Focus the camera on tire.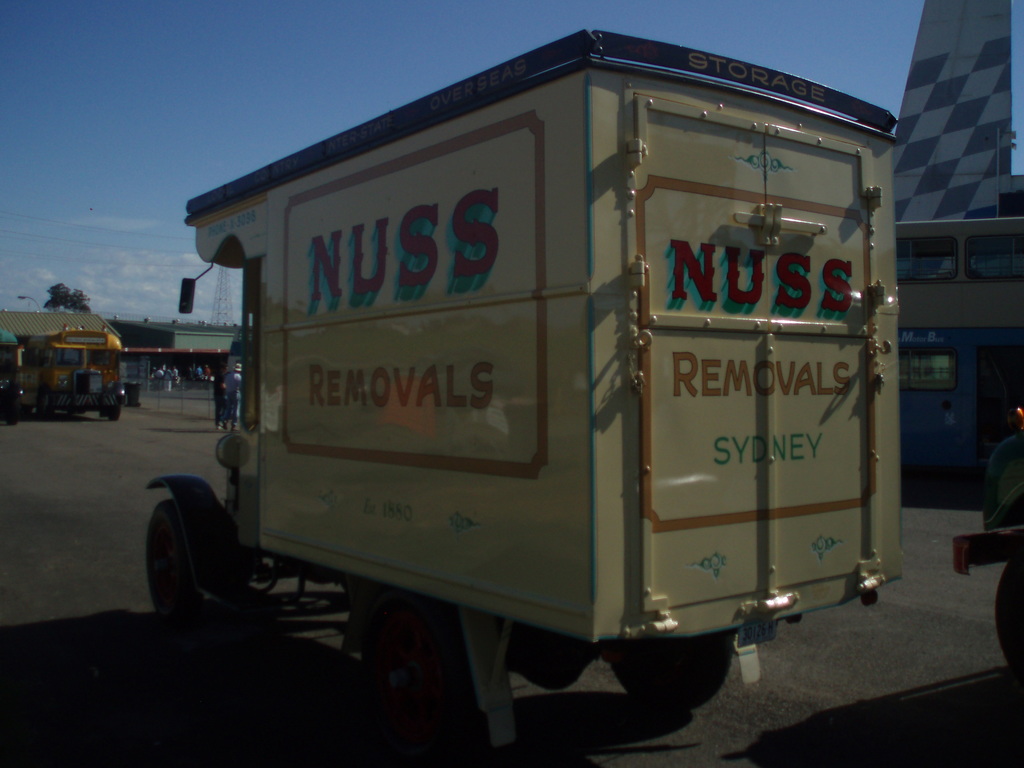
Focus region: (left=148, top=495, right=217, bottom=641).
